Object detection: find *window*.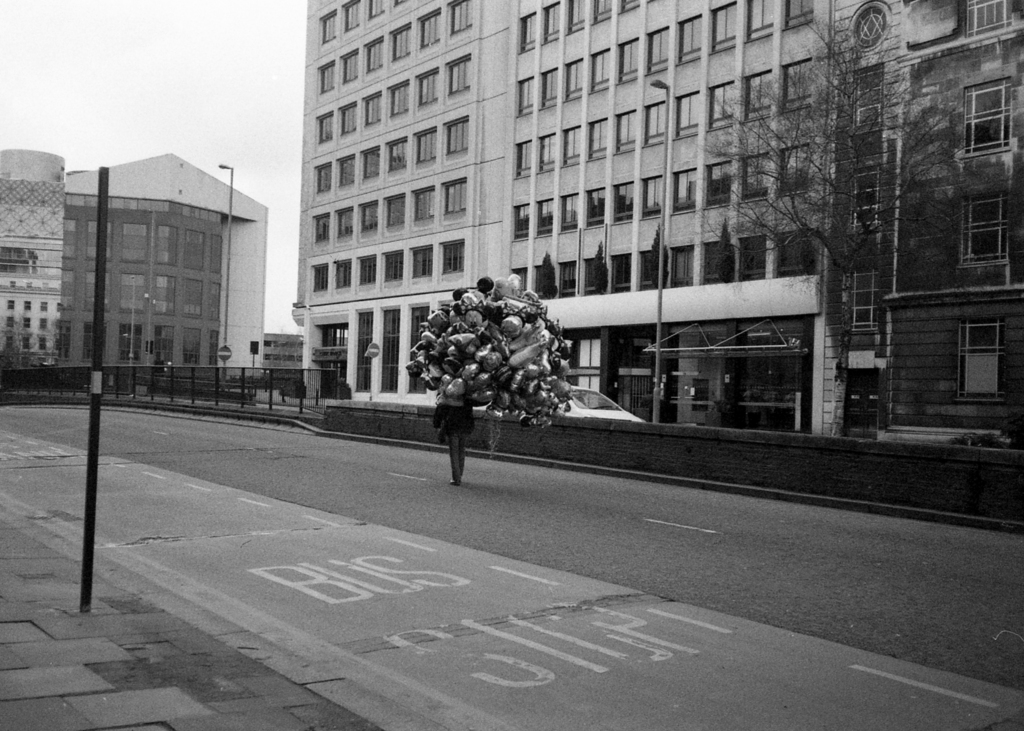
select_region(584, 261, 599, 294).
